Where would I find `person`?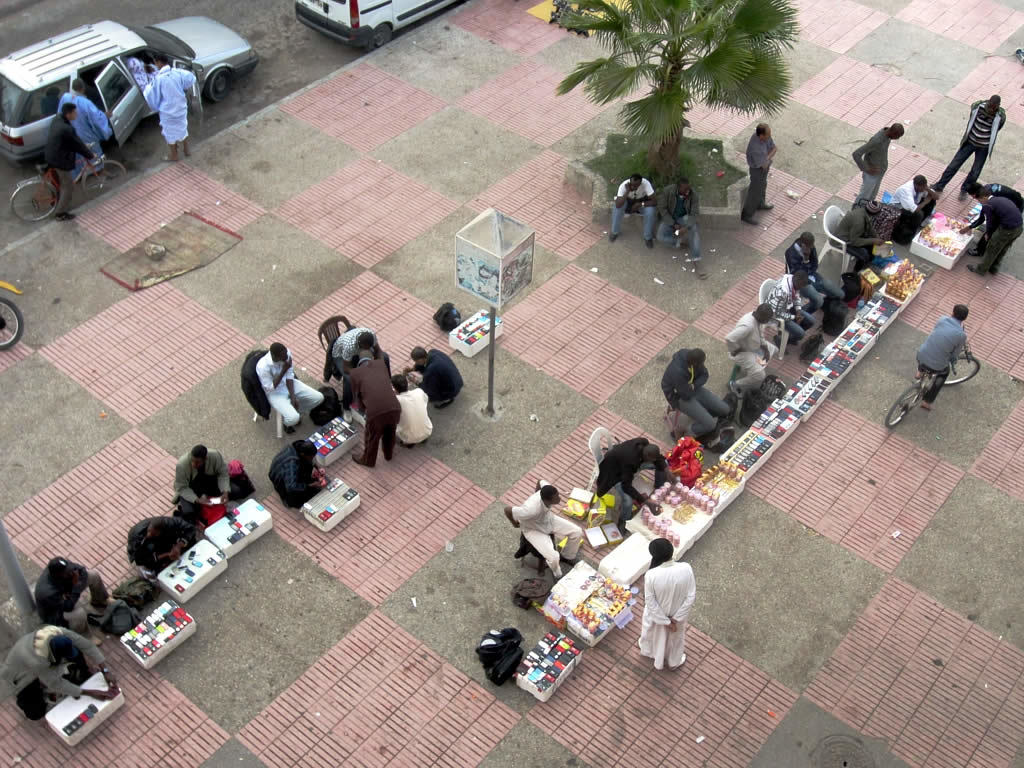
At {"left": 963, "top": 175, "right": 1023, "bottom": 254}.
